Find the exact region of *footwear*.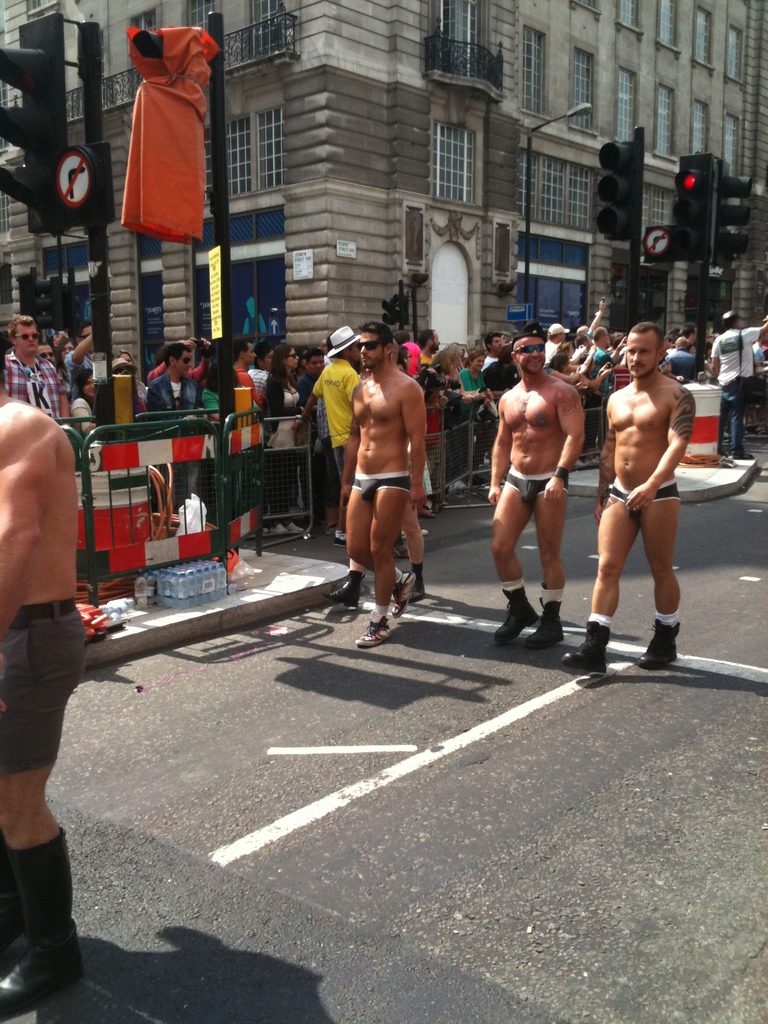
Exact region: x1=406 y1=563 x2=425 y2=601.
